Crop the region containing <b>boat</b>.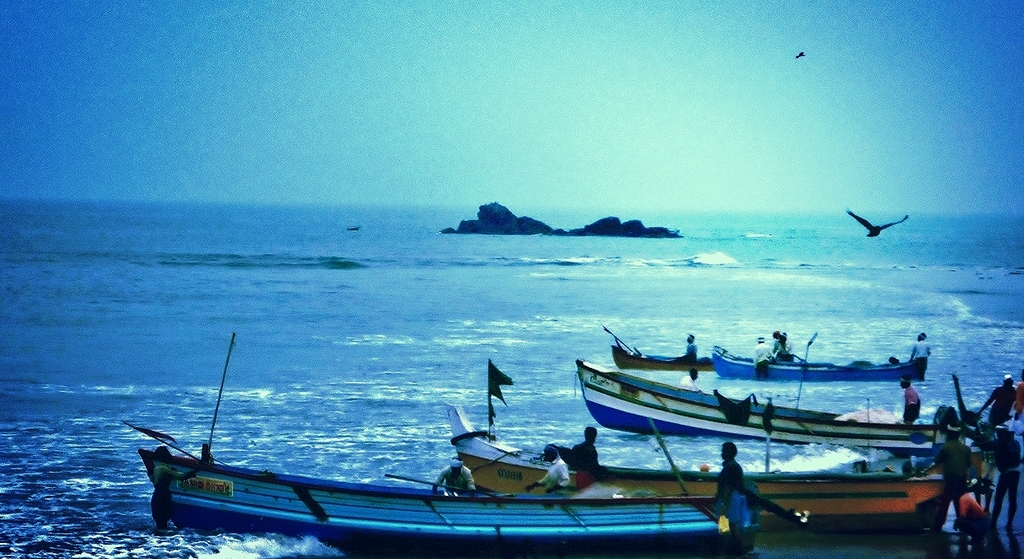
Crop region: 713, 341, 924, 381.
